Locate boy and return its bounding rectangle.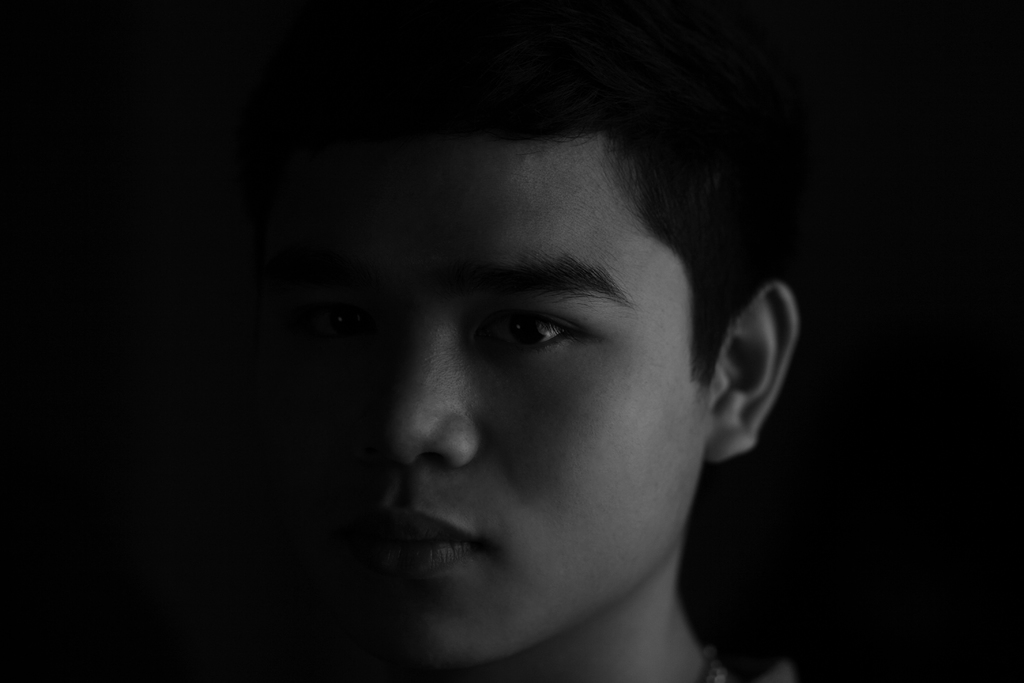
161/0/872/682.
